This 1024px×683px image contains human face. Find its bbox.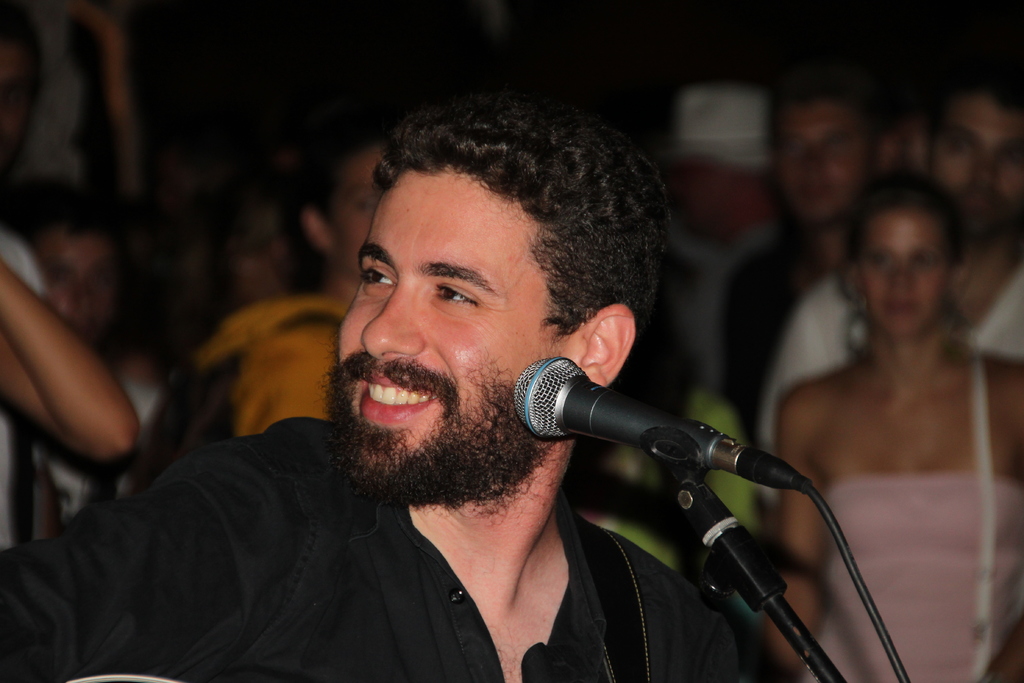
Rect(689, 160, 767, 233).
